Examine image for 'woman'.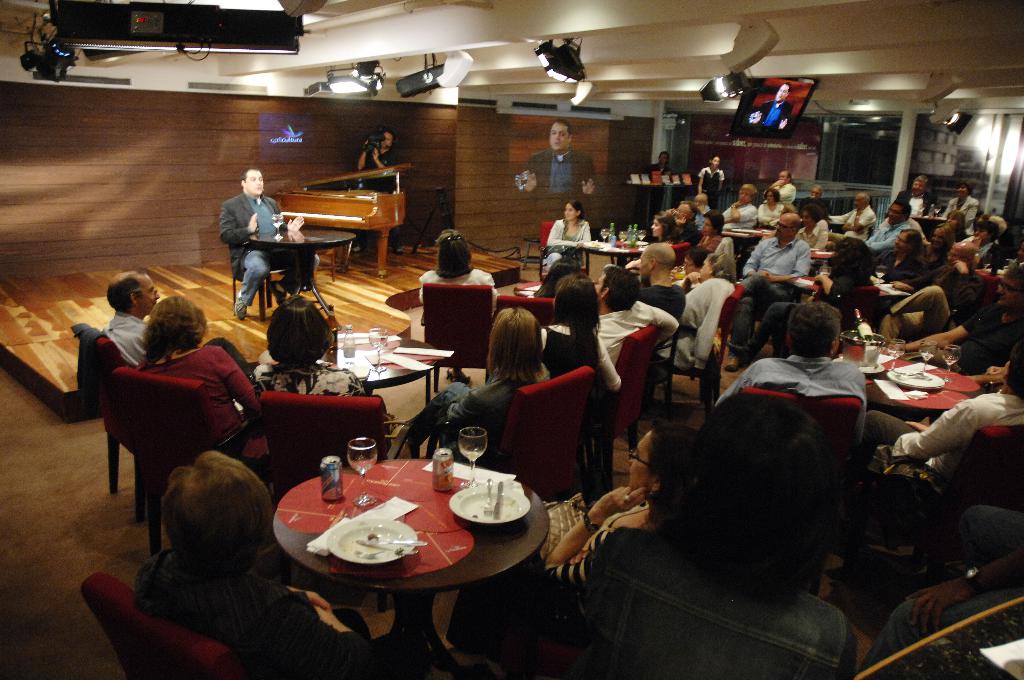
Examination result: x1=539 y1=256 x2=580 y2=295.
